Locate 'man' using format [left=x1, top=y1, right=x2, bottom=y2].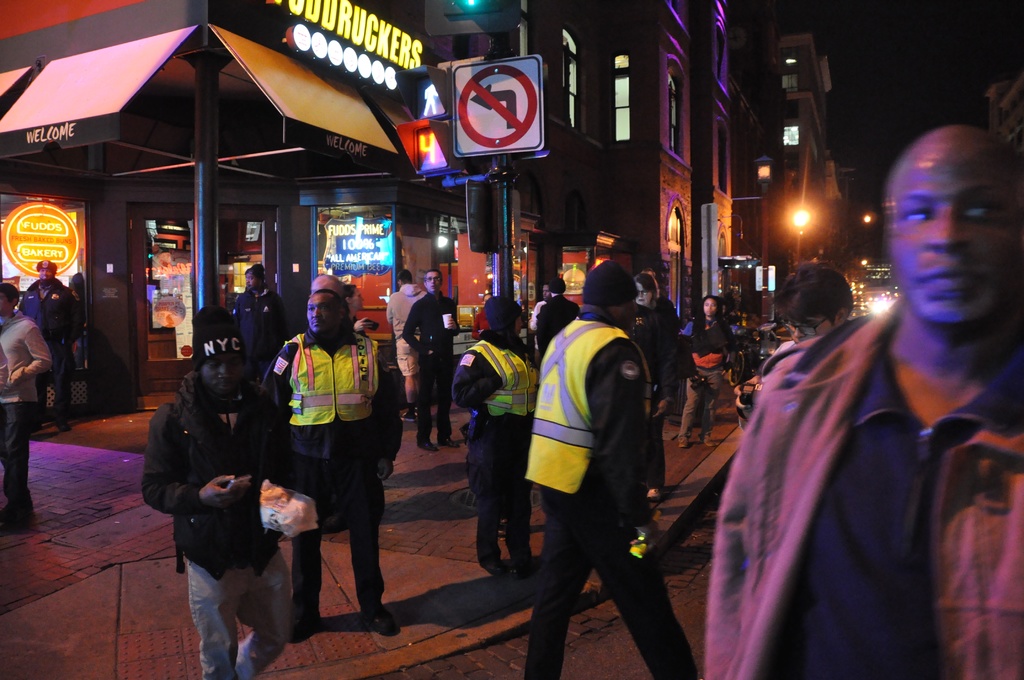
[left=733, top=267, right=858, bottom=439].
